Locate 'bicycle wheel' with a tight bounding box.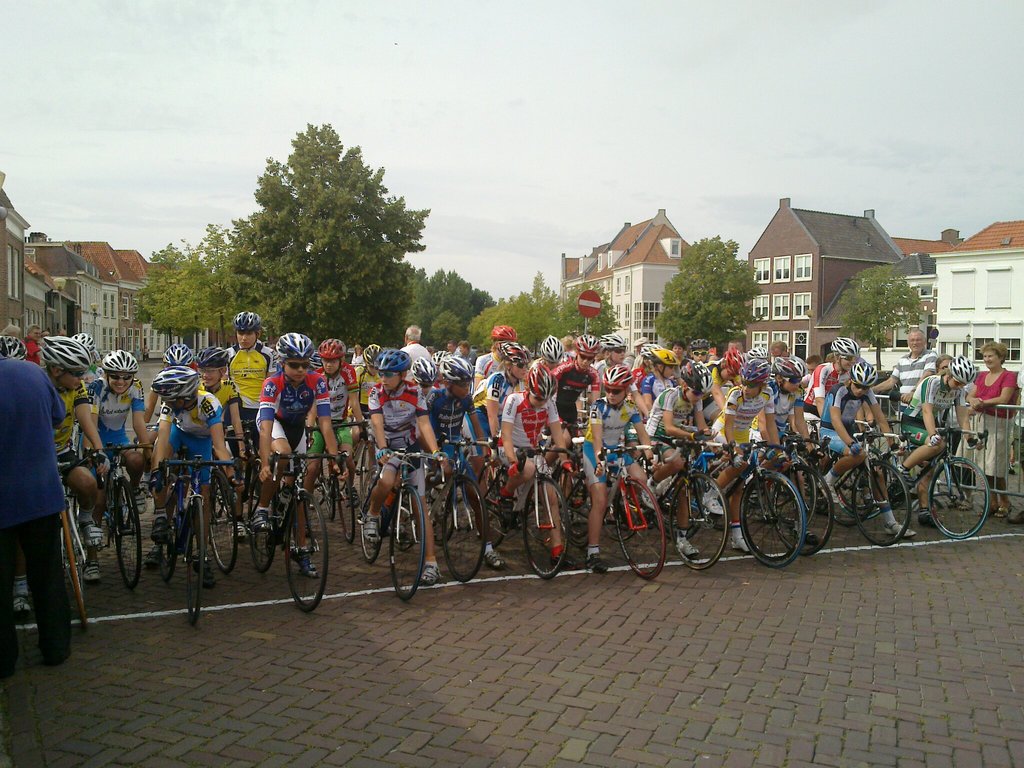
{"x1": 386, "y1": 488, "x2": 427, "y2": 599}.
